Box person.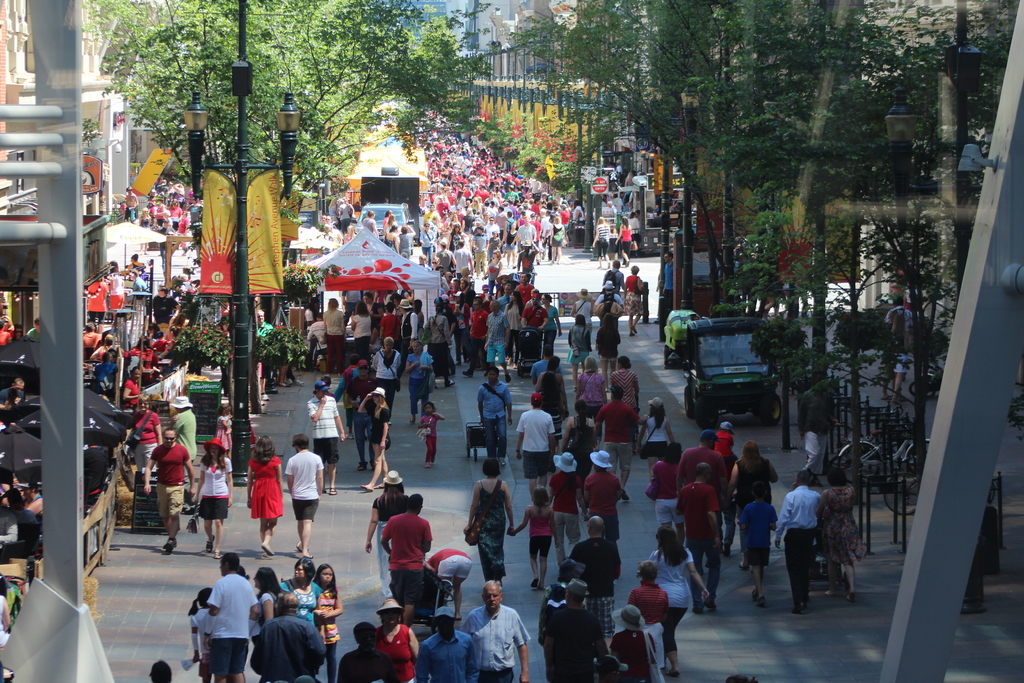
detection(195, 438, 230, 558).
